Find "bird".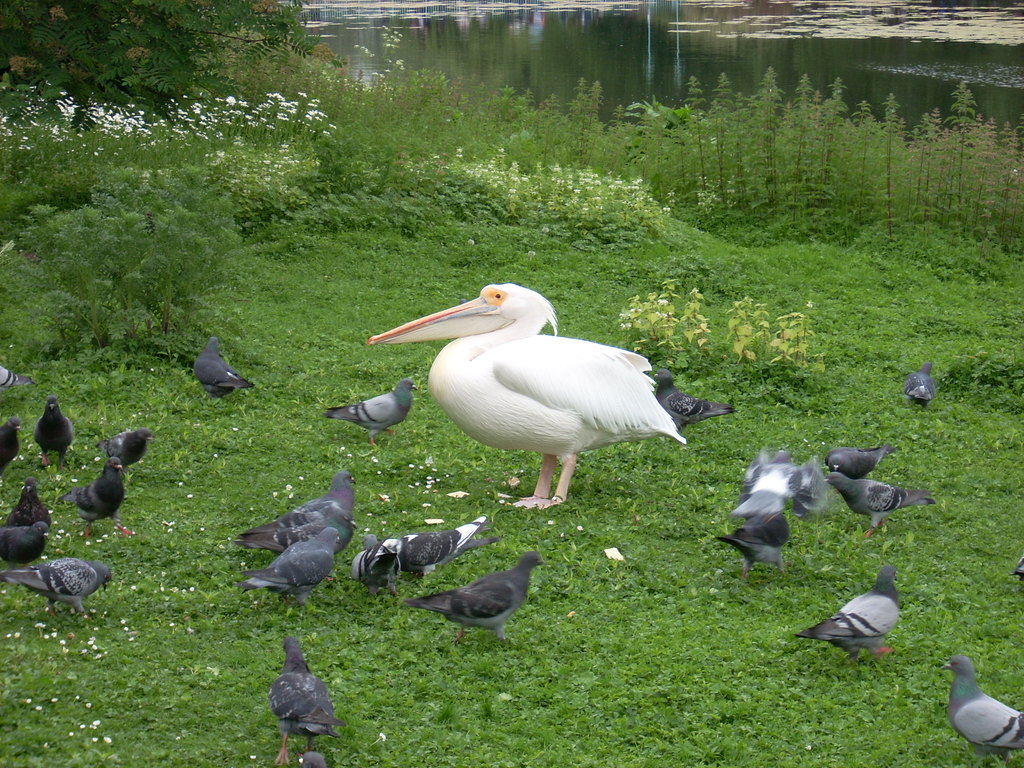
(x1=384, y1=514, x2=488, y2=577).
